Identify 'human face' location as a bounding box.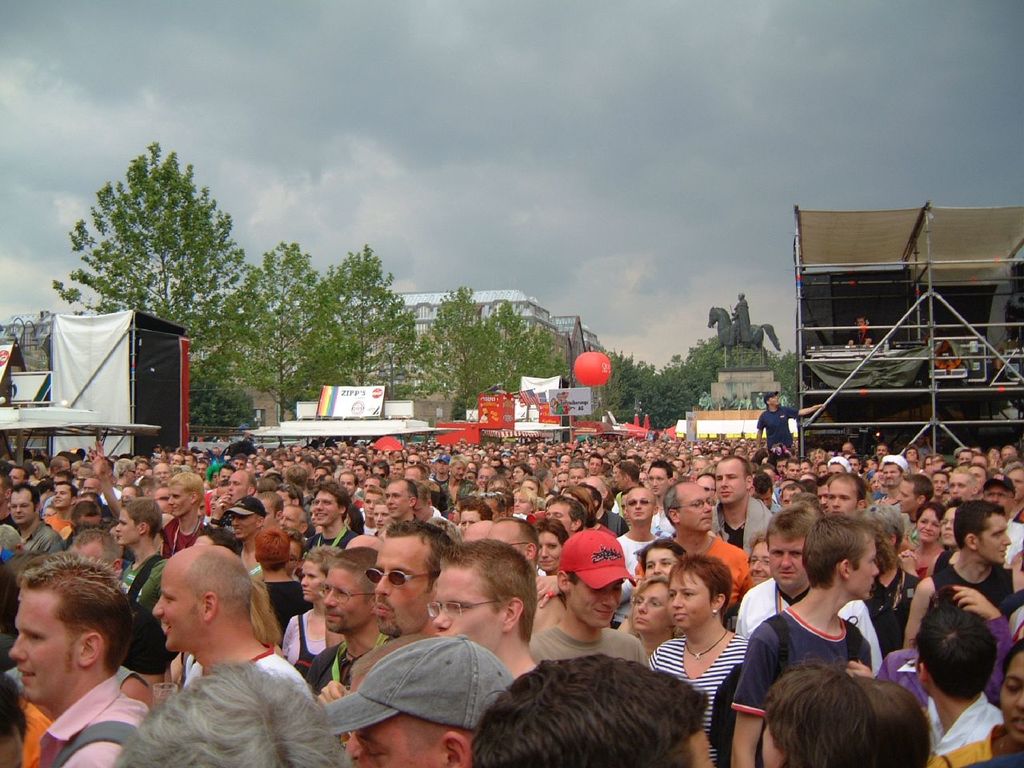
Rect(938, 509, 962, 543).
